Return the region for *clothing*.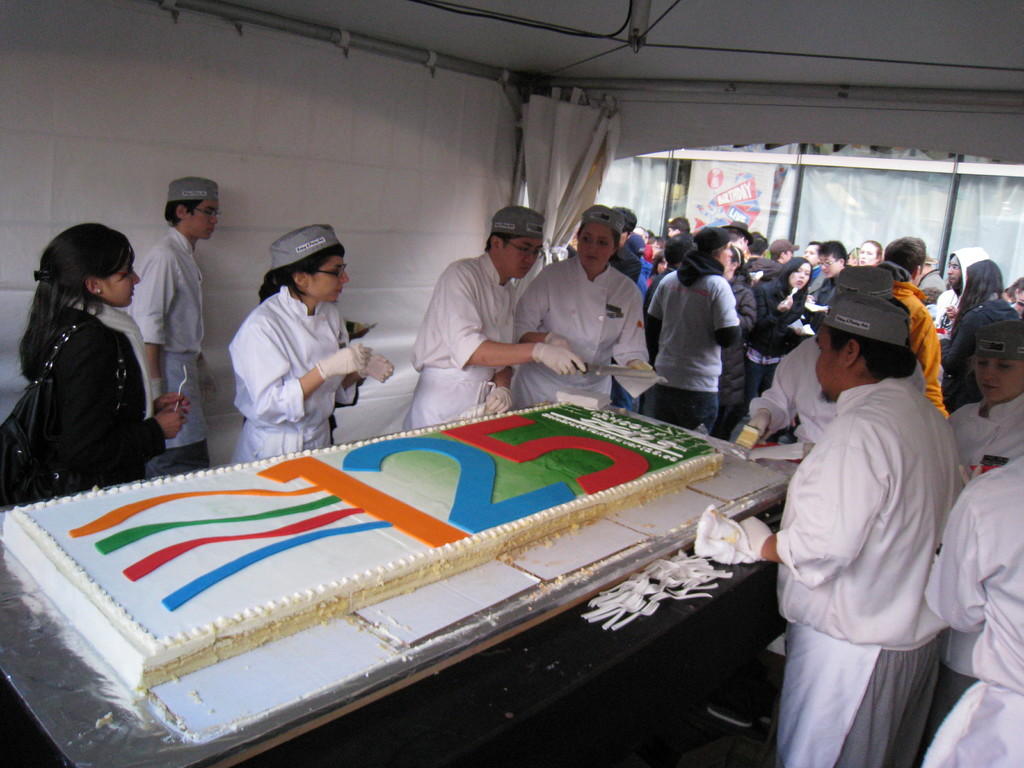
bbox(925, 248, 977, 349).
